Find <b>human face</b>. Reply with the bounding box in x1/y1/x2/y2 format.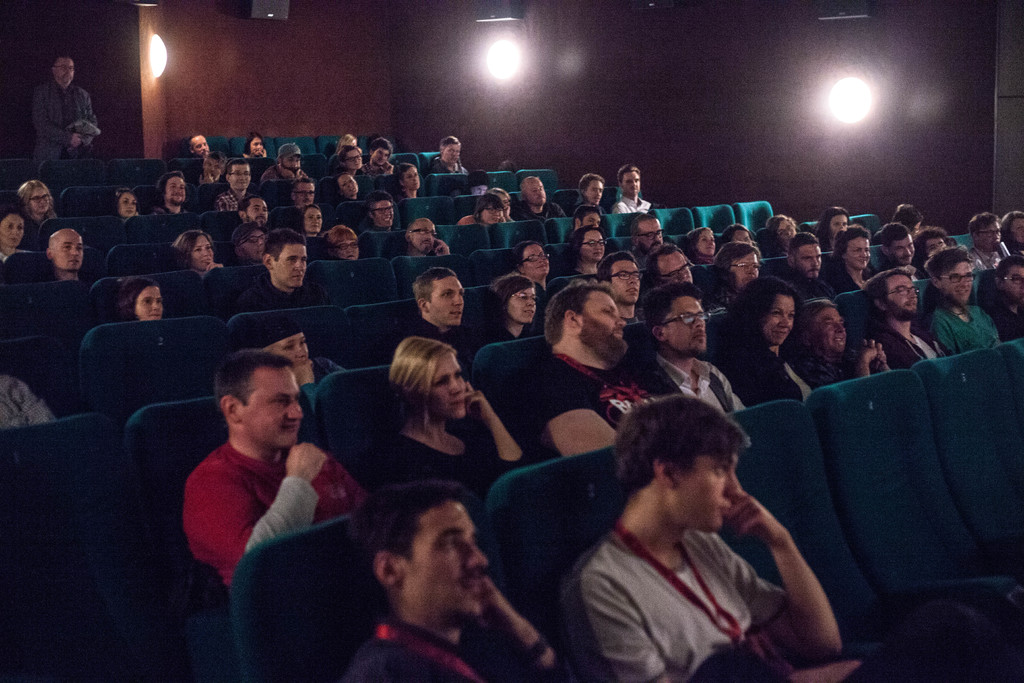
657/247/700/286.
